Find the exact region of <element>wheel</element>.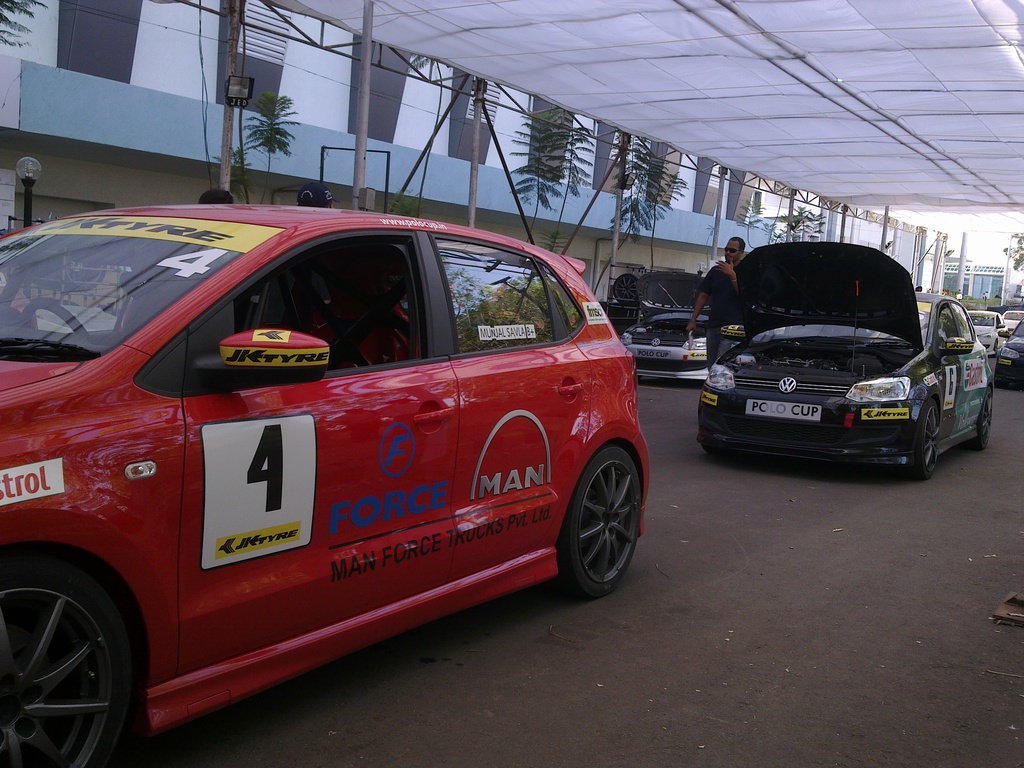
Exact region: box(703, 443, 734, 459).
